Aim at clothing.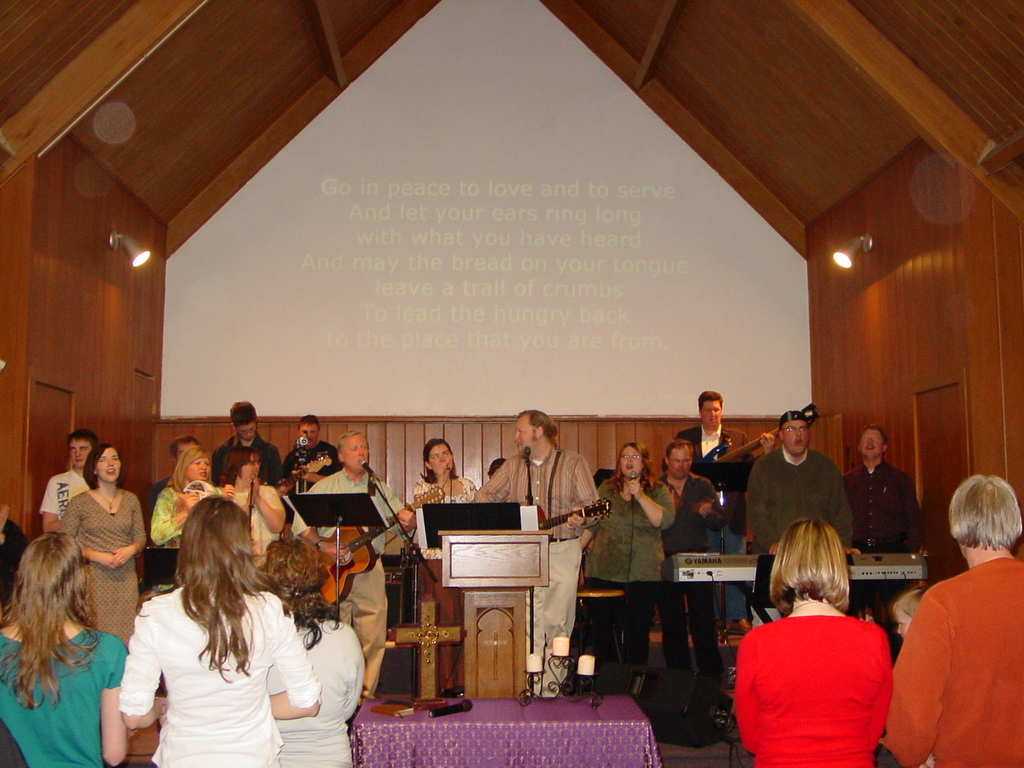
Aimed at pyautogui.locateOnScreen(593, 468, 687, 696).
